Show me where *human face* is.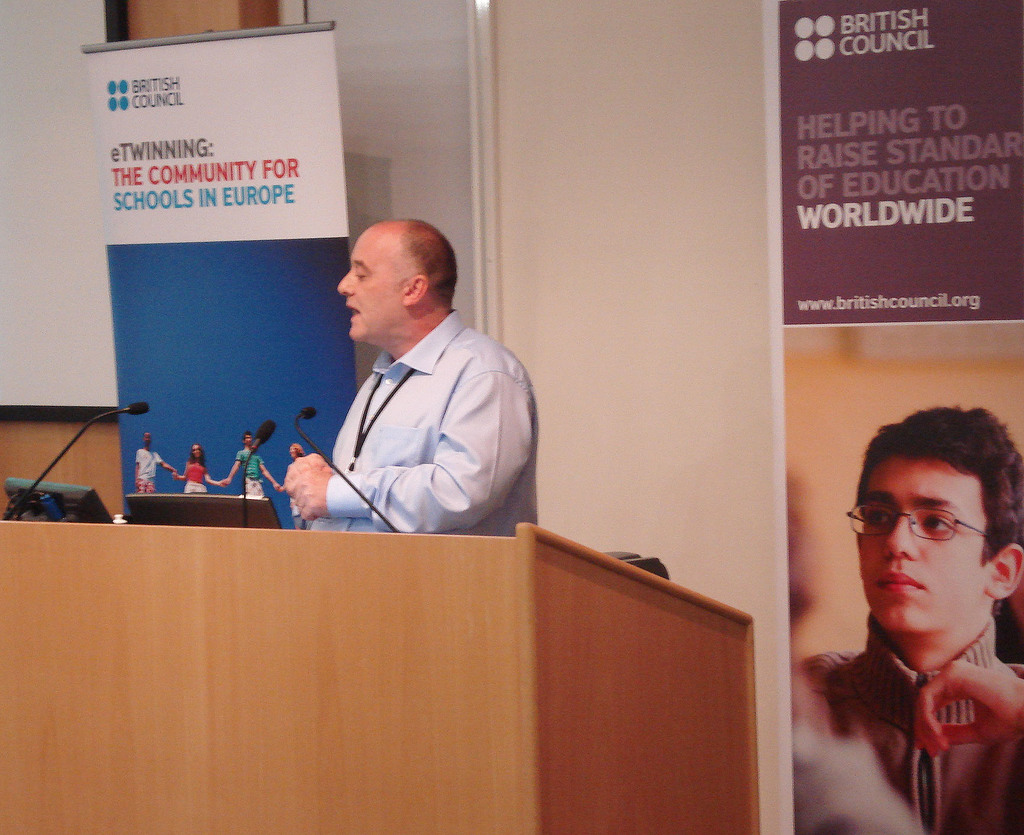
*human face* is at [863,455,984,631].
